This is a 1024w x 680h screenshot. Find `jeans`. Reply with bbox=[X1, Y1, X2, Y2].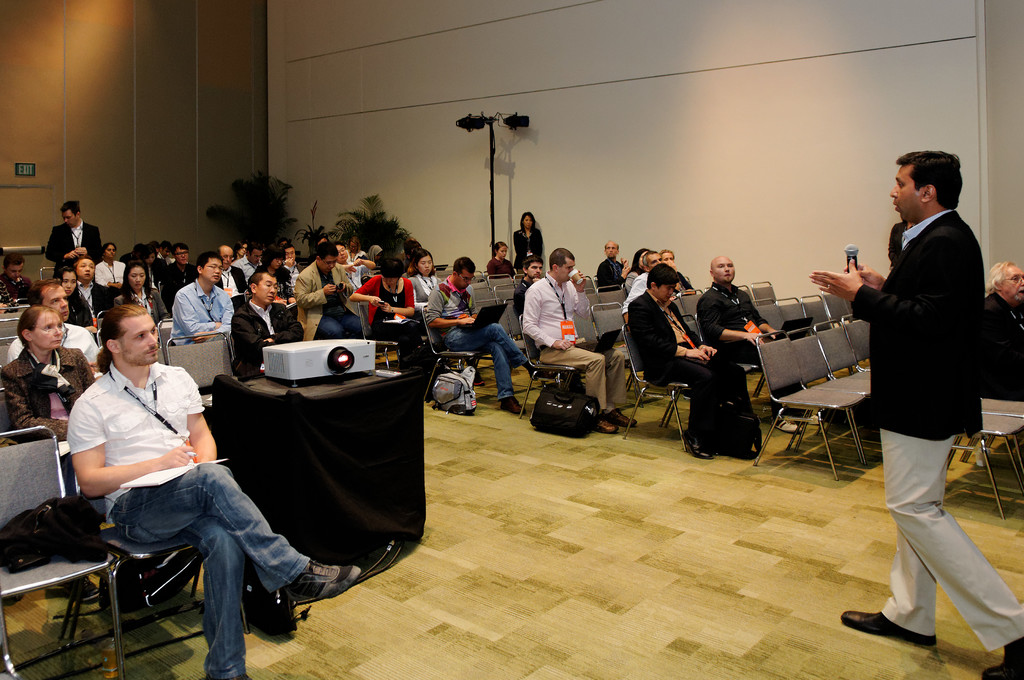
bbox=[100, 454, 319, 679].
